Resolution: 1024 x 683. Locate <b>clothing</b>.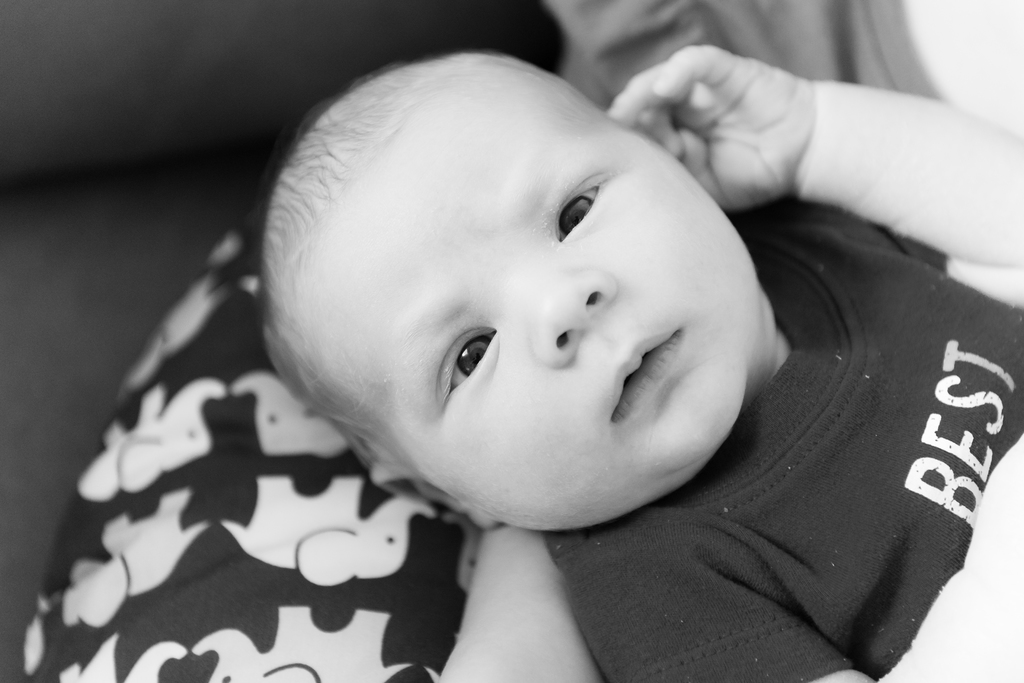
[left=540, top=196, right=1023, bottom=682].
